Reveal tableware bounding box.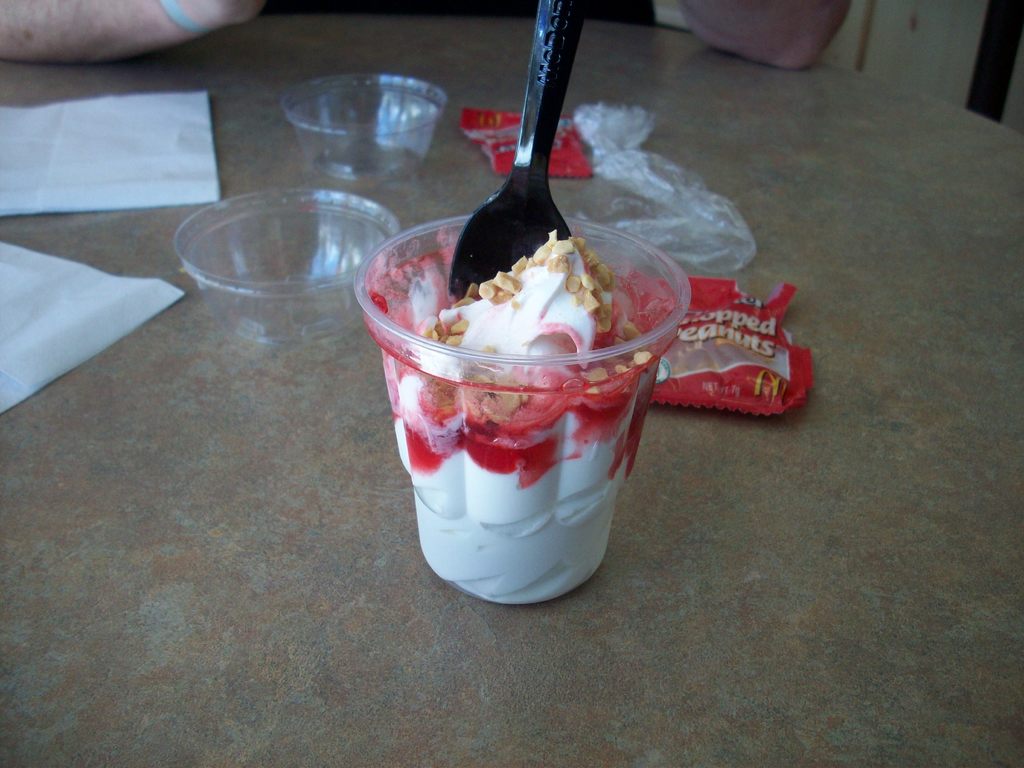
Revealed: (279, 73, 444, 188).
